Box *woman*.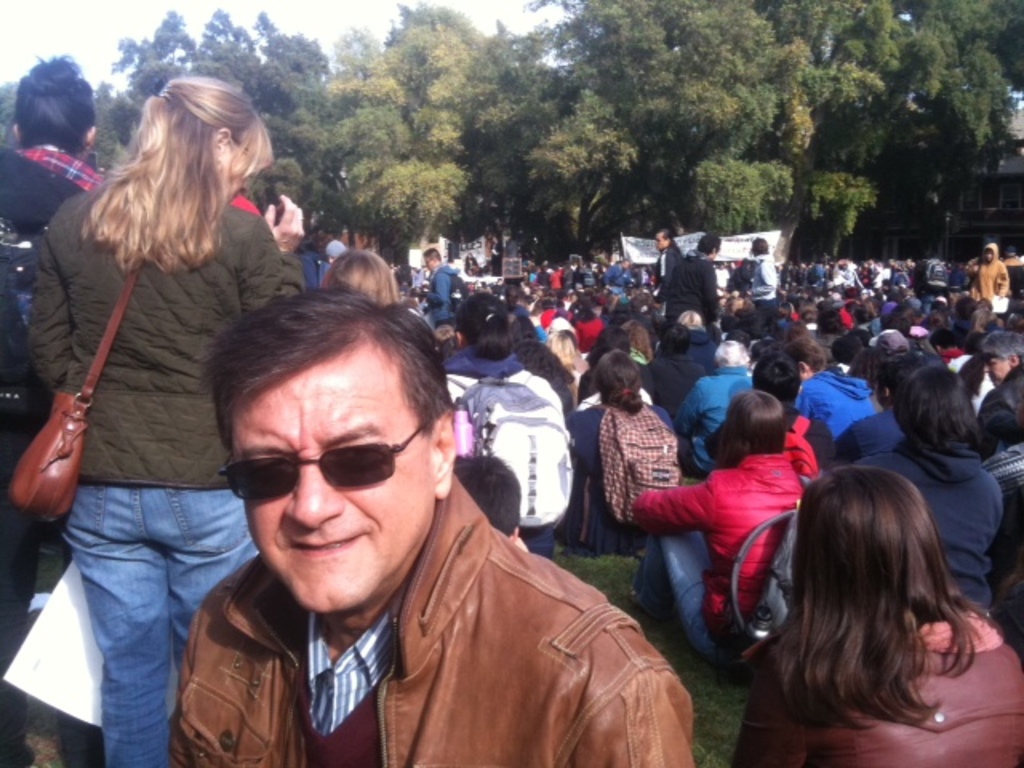
Rect(675, 309, 715, 371).
